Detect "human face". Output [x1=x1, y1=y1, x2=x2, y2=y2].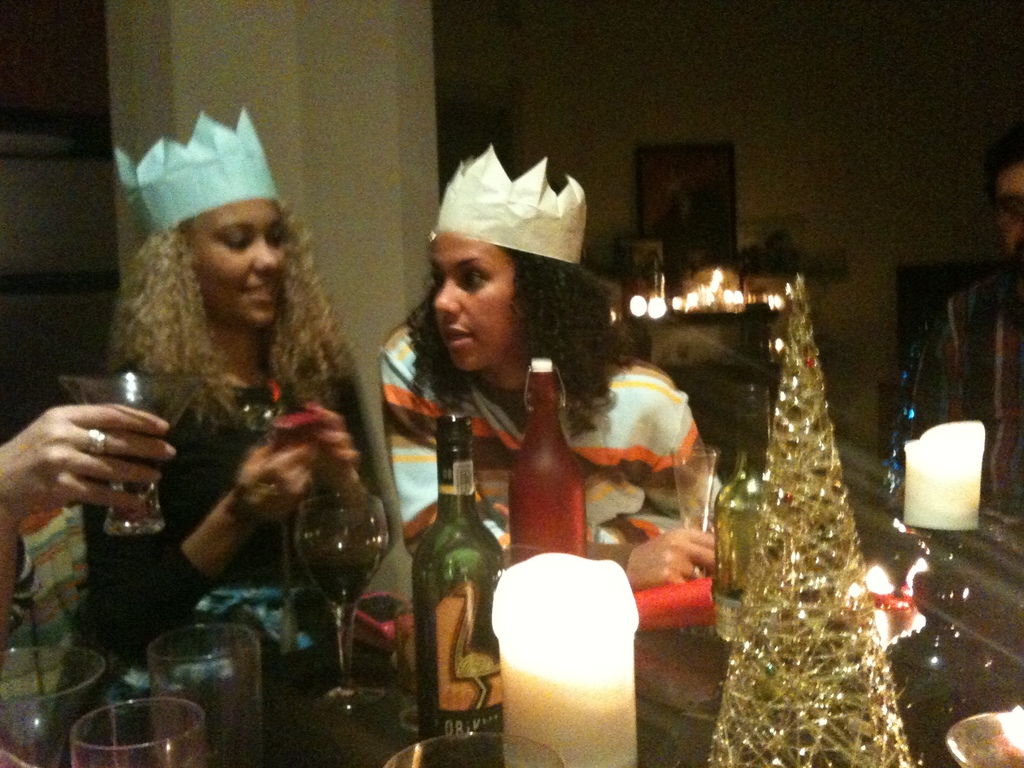
[x1=996, y1=161, x2=1023, y2=273].
